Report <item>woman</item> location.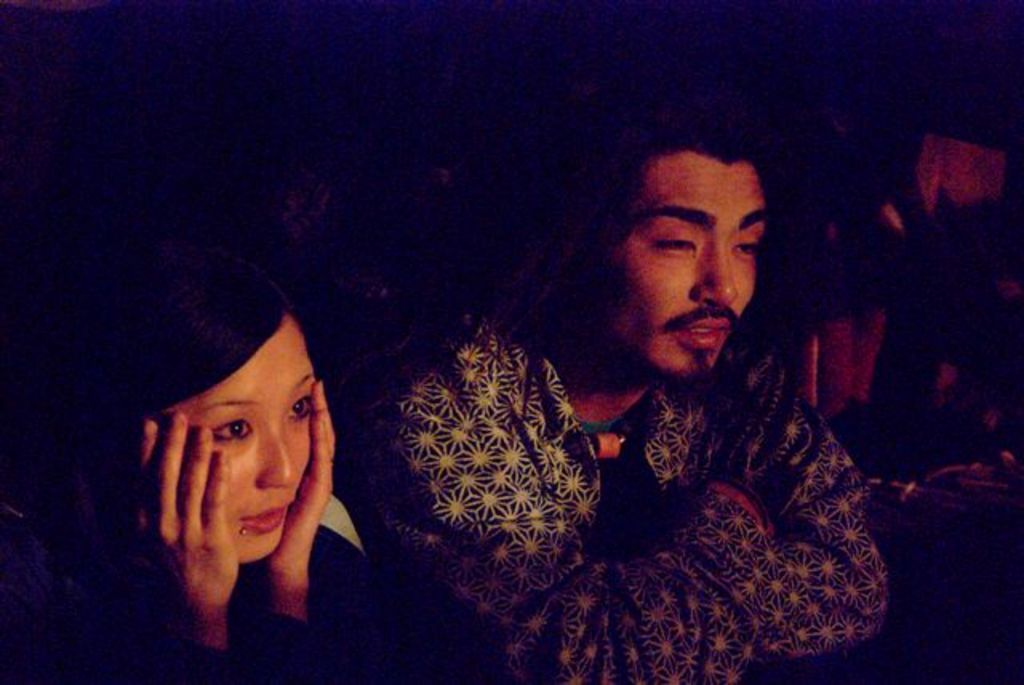
Report: (x1=98, y1=288, x2=378, y2=661).
